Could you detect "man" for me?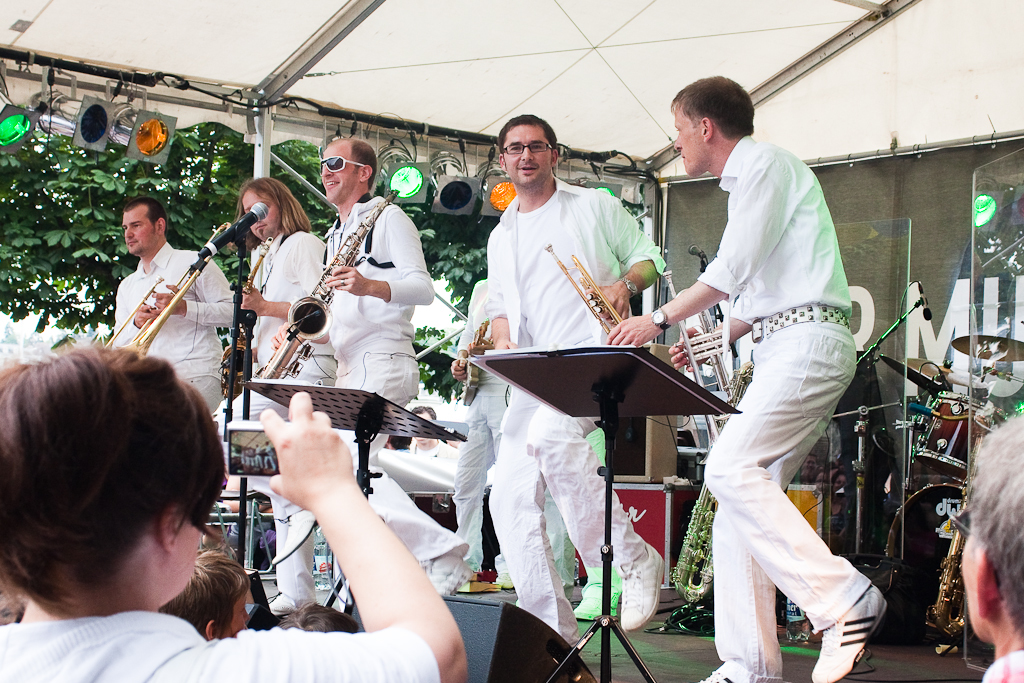
Detection result: [234, 171, 338, 617].
